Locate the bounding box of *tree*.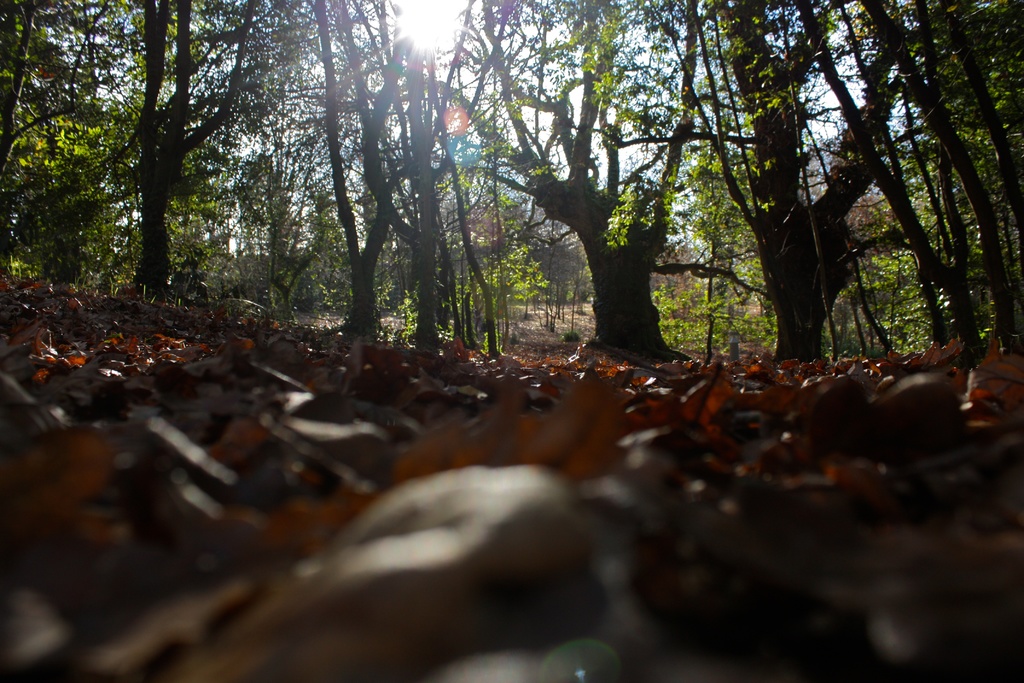
Bounding box: bbox(0, 0, 1023, 374).
